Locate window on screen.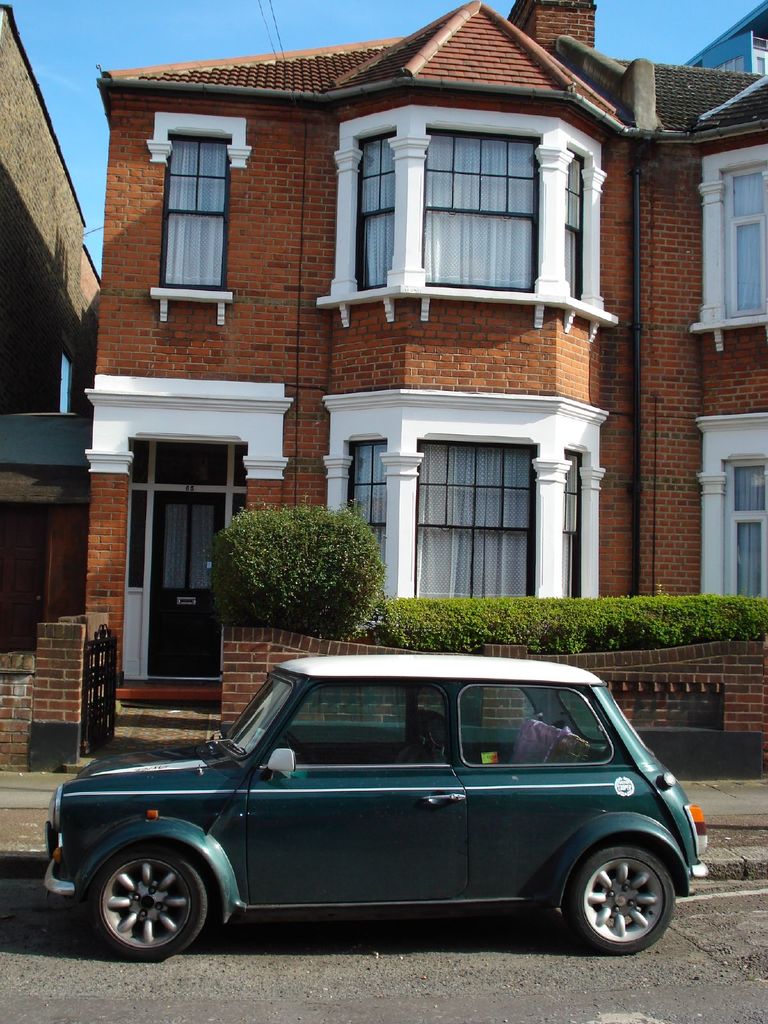
On screen at 341 438 392 599.
